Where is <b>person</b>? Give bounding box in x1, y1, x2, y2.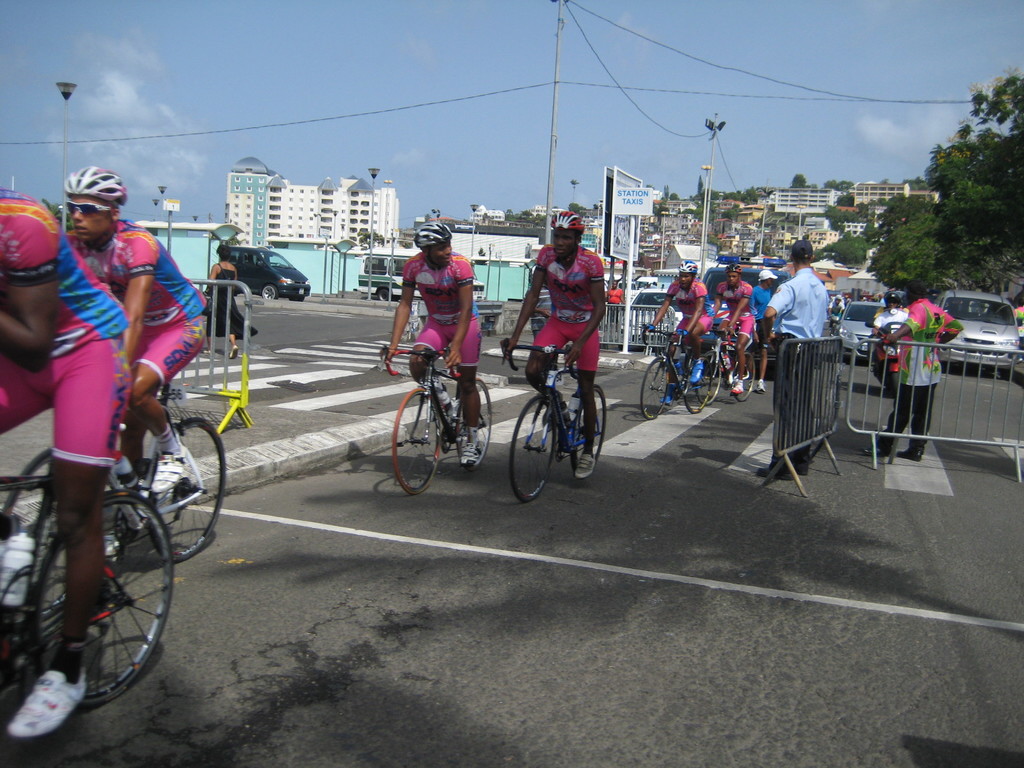
762, 239, 828, 481.
